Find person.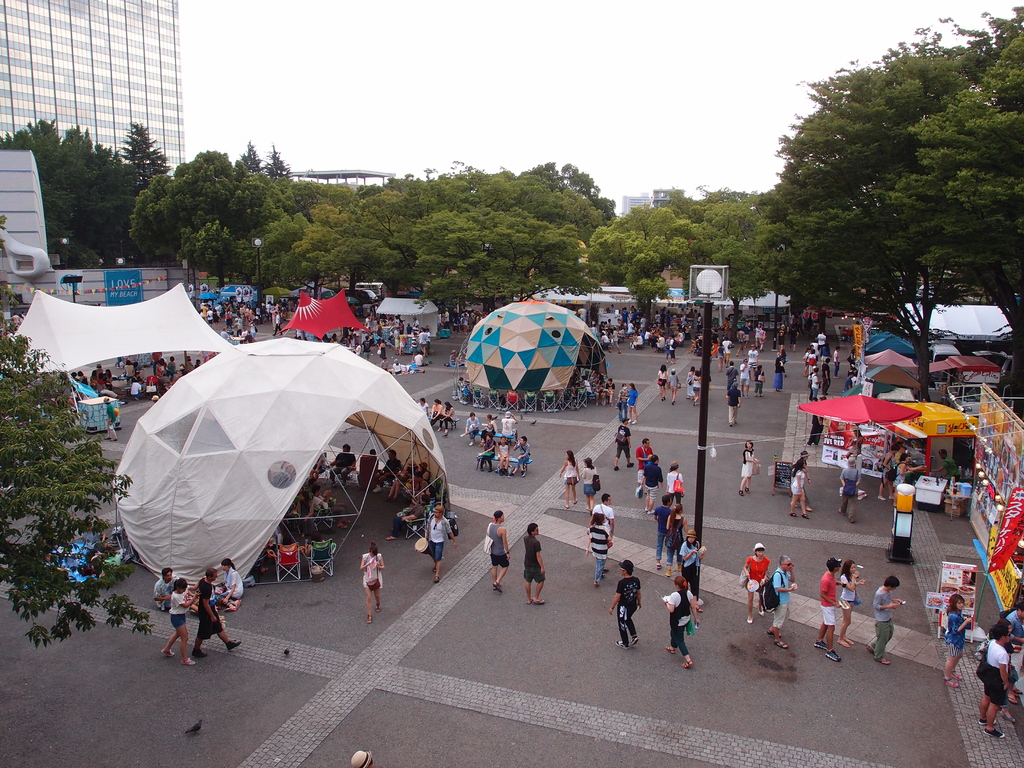
579:459:596:497.
